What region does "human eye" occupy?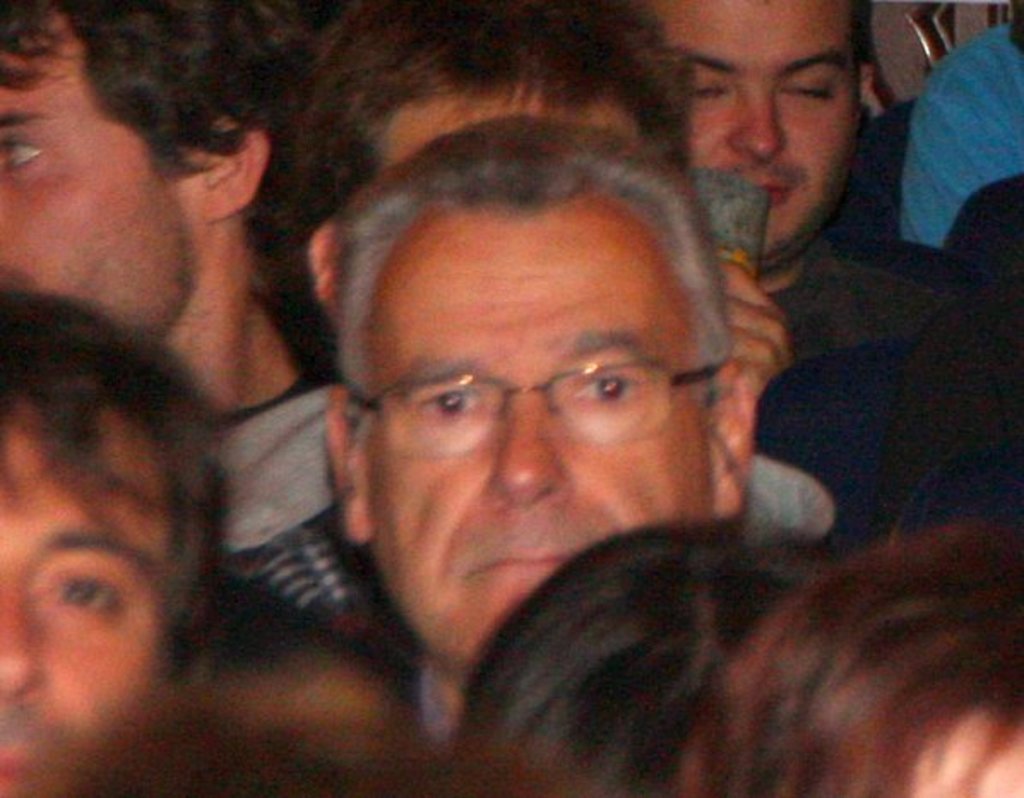
region(777, 70, 842, 104).
